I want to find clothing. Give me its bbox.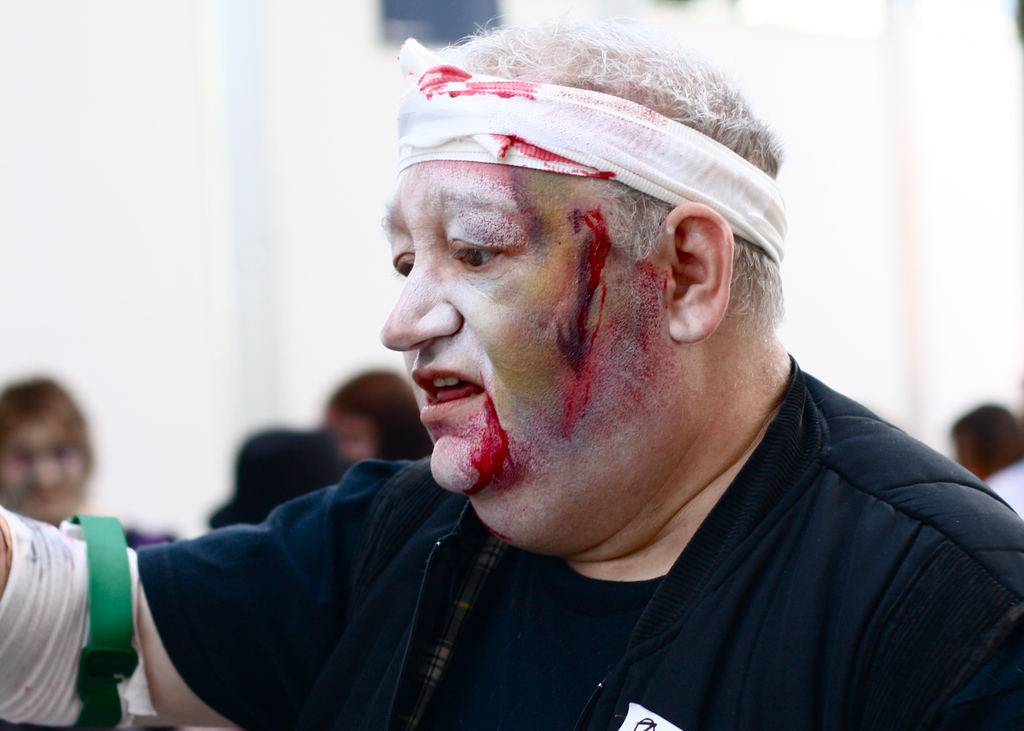
980:458:1023:522.
